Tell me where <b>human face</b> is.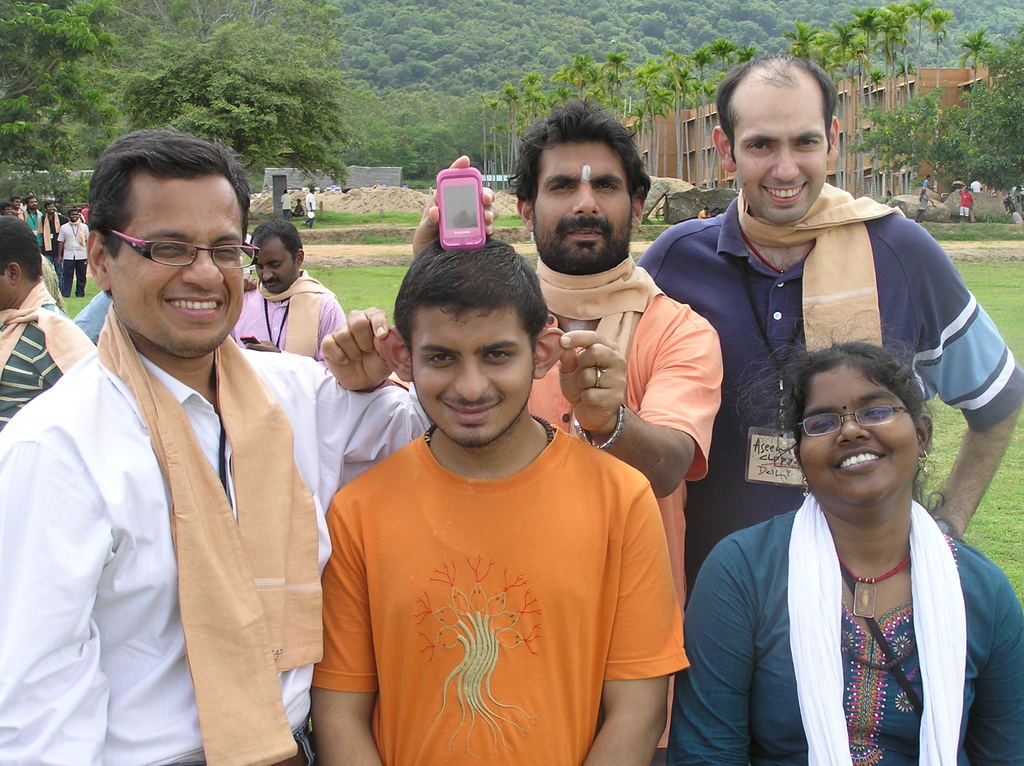
<b>human face</b> is at region(114, 179, 242, 359).
